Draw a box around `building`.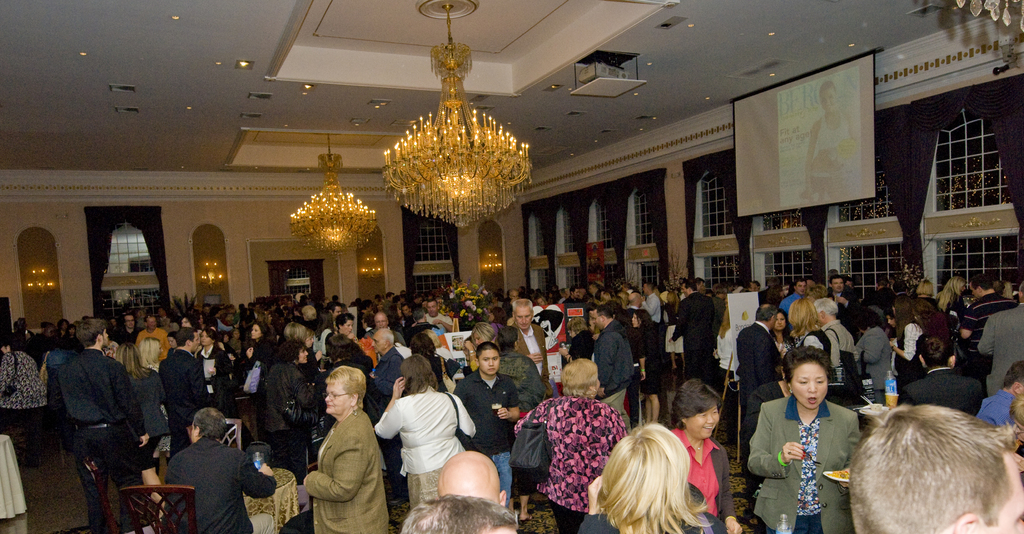
0/0/1023/530.
